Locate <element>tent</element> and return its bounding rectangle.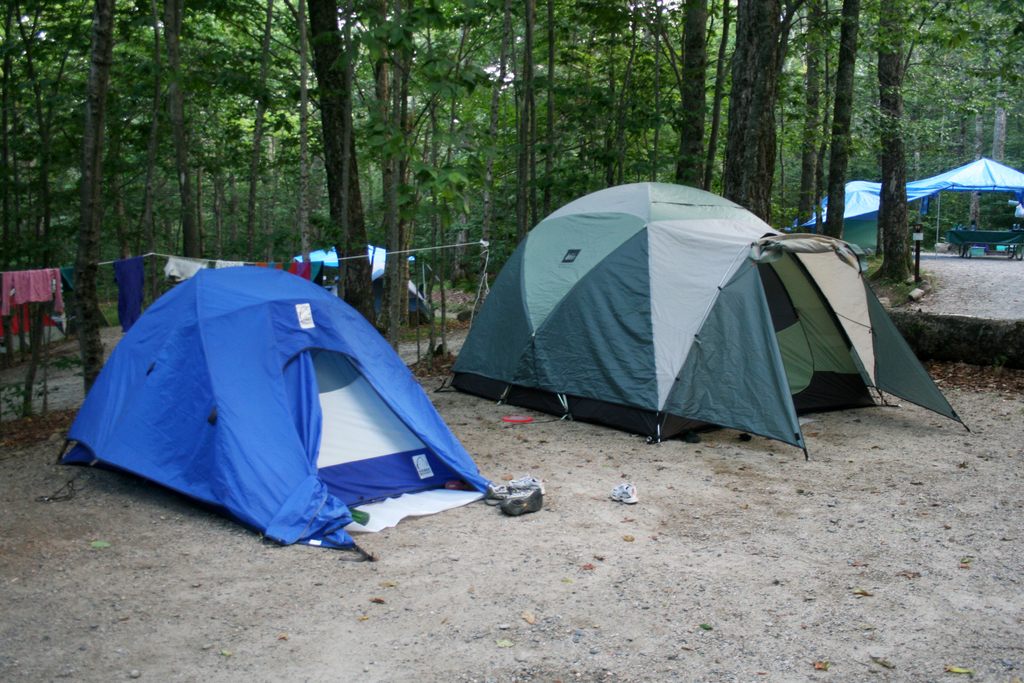
box(438, 172, 964, 448).
